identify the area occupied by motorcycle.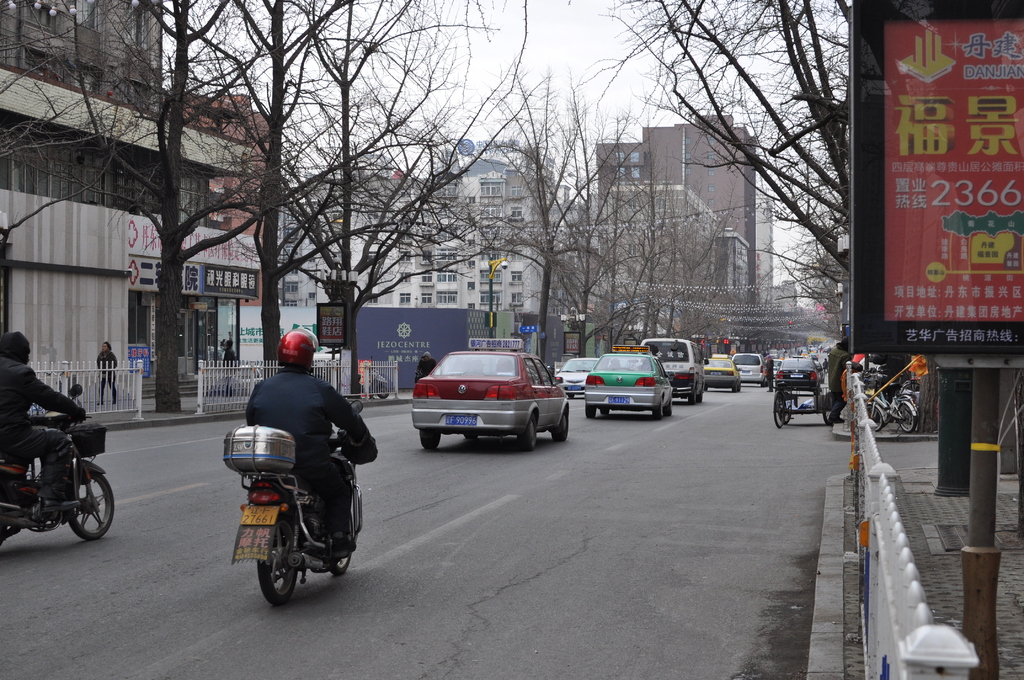
Area: detection(0, 375, 115, 539).
